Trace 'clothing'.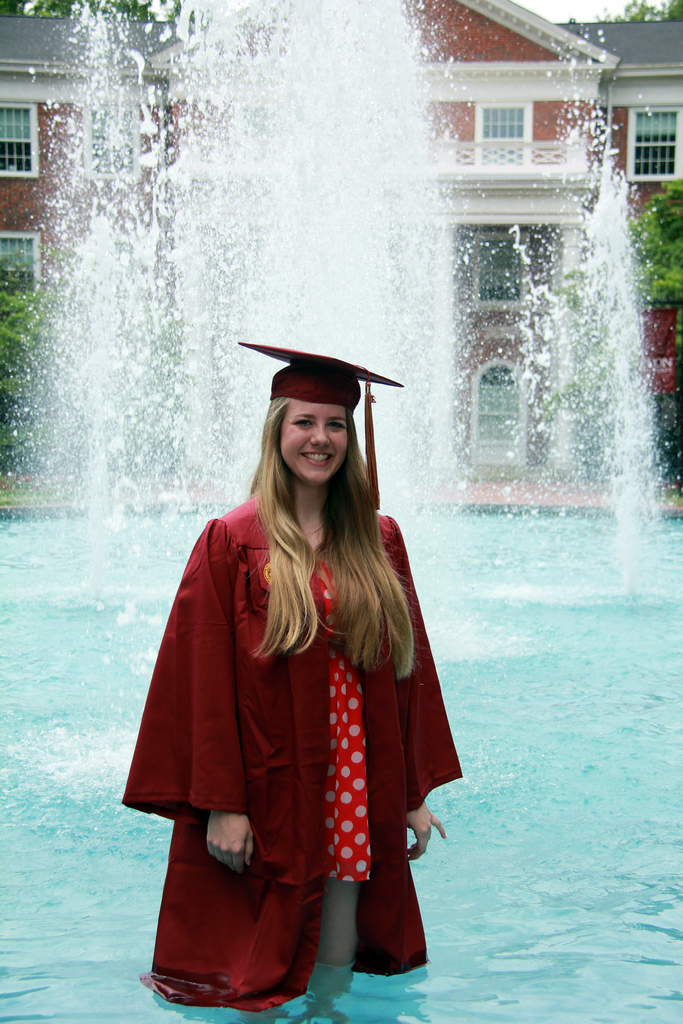
Traced to <bbox>137, 476, 461, 988</bbox>.
